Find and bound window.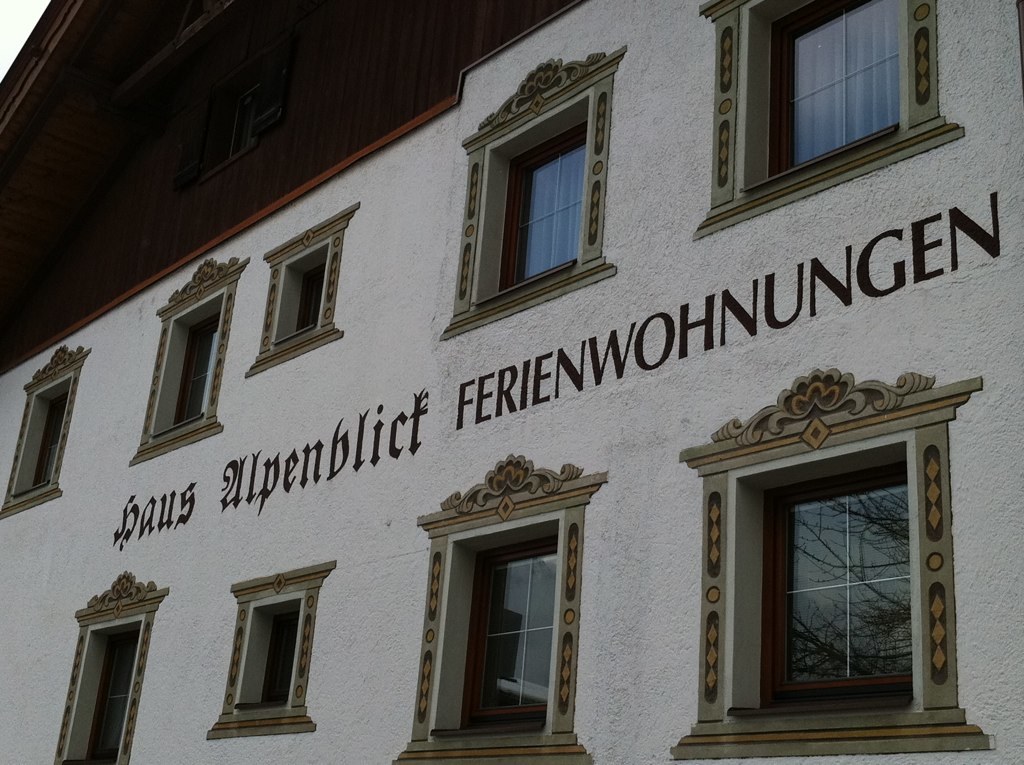
Bound: {"left": 52, "top": 569, "right": 174, "bottom": 764}.
